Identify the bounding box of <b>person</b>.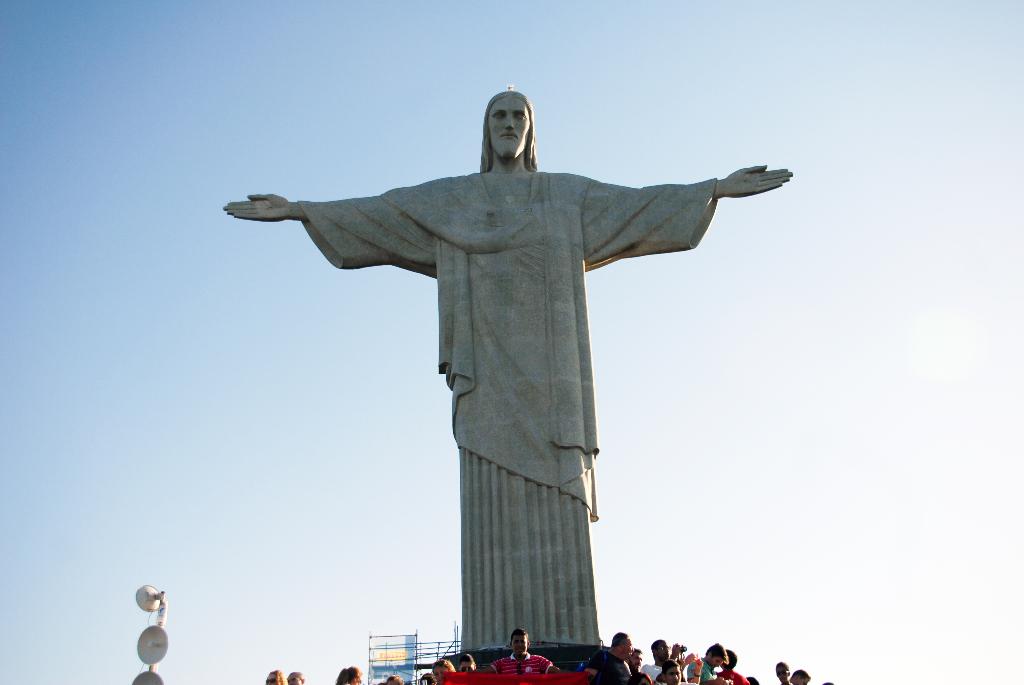
[593,632,639,684].
